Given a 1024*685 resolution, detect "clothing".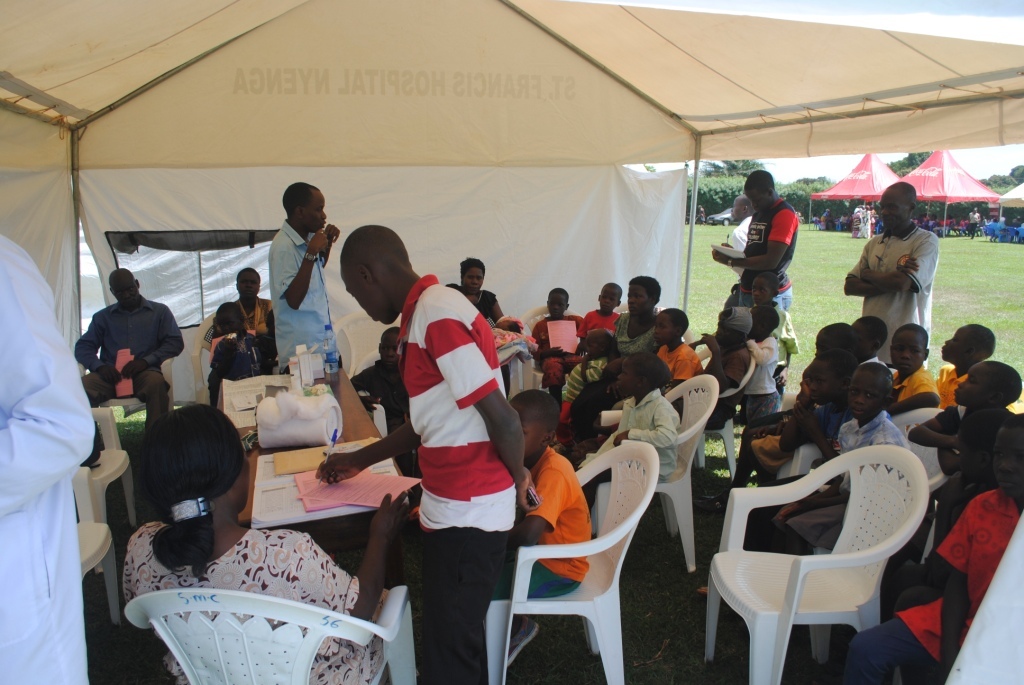
locate(934, 366, 968, 406).
